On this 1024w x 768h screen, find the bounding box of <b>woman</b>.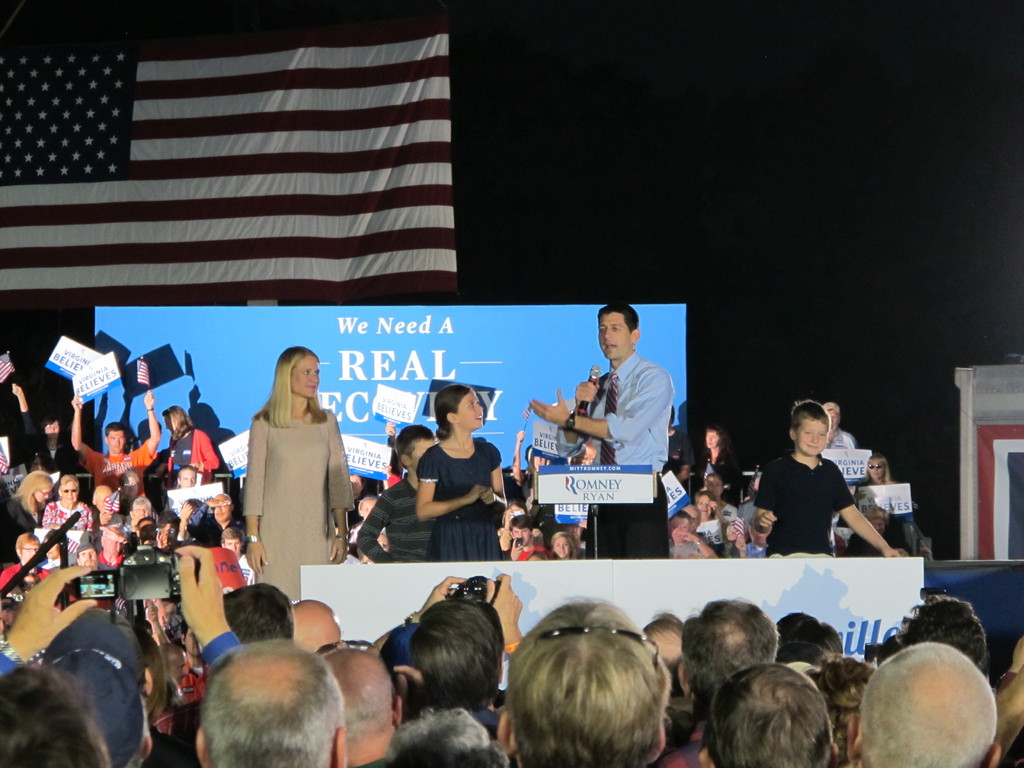
Bounding box: locate(700, 424, 751, 504).
